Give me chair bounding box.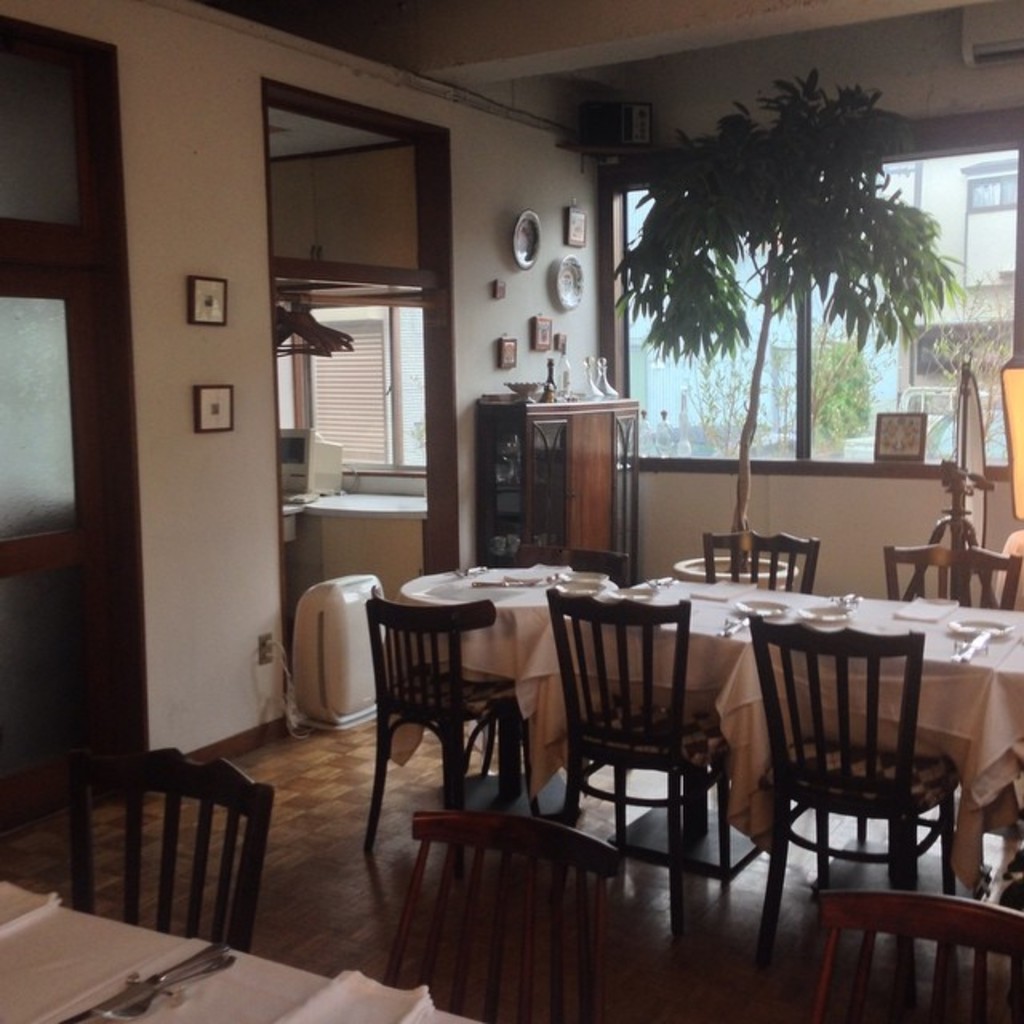
494/544/632/786.
